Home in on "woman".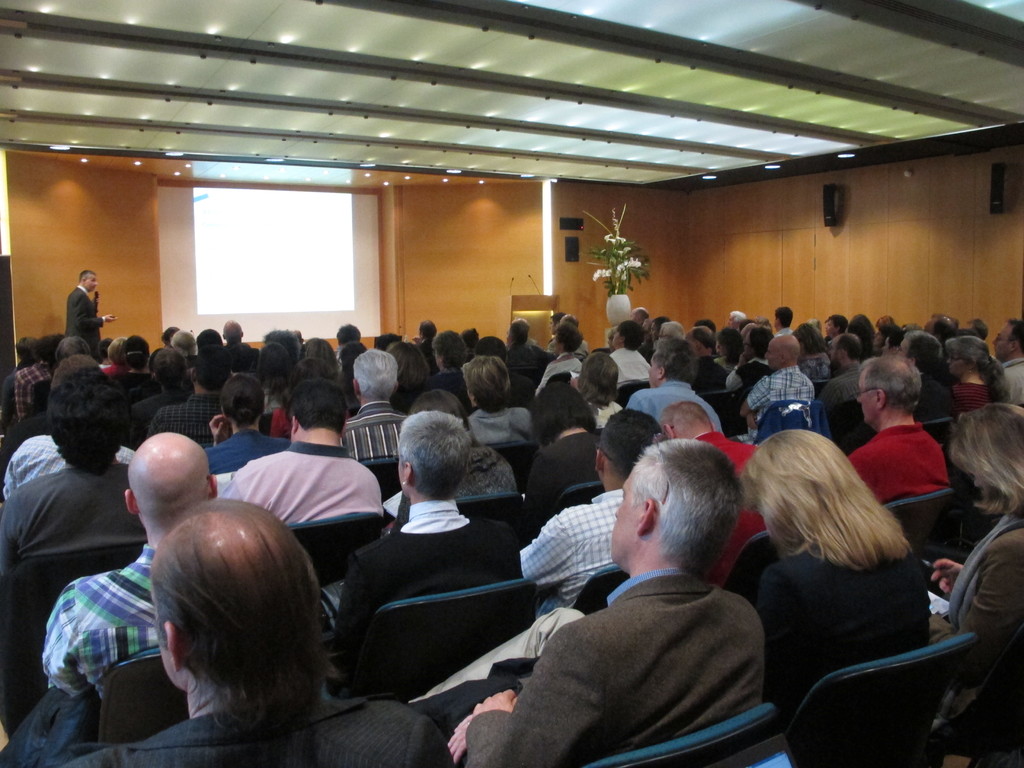
Homed in at [600,327,618,351].
